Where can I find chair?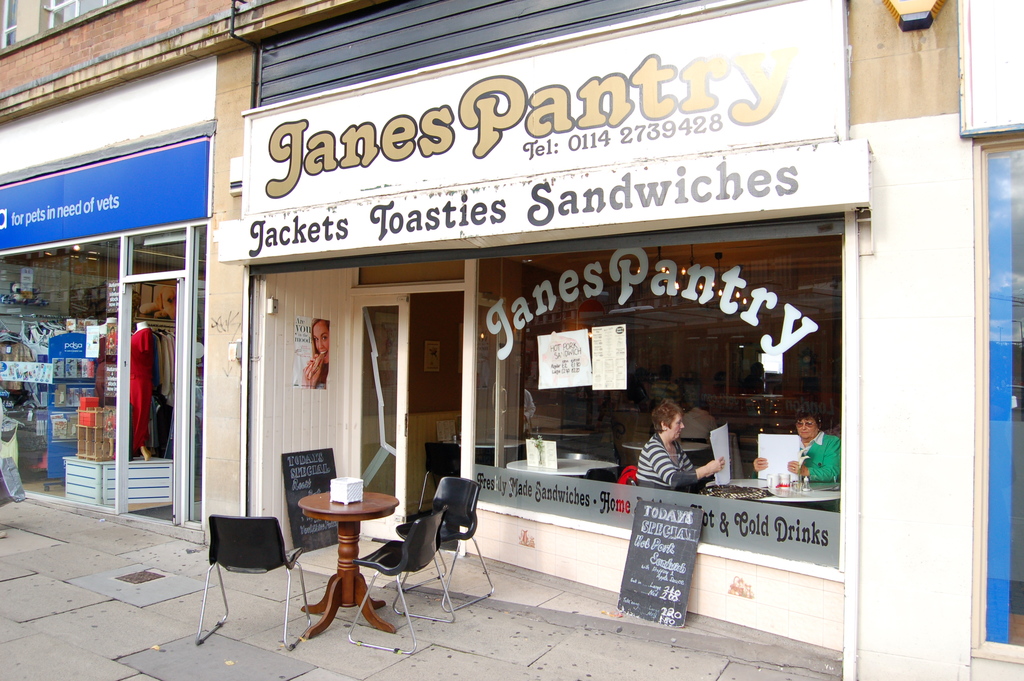
You can find it at select_region(344, 504, 460, 657).
